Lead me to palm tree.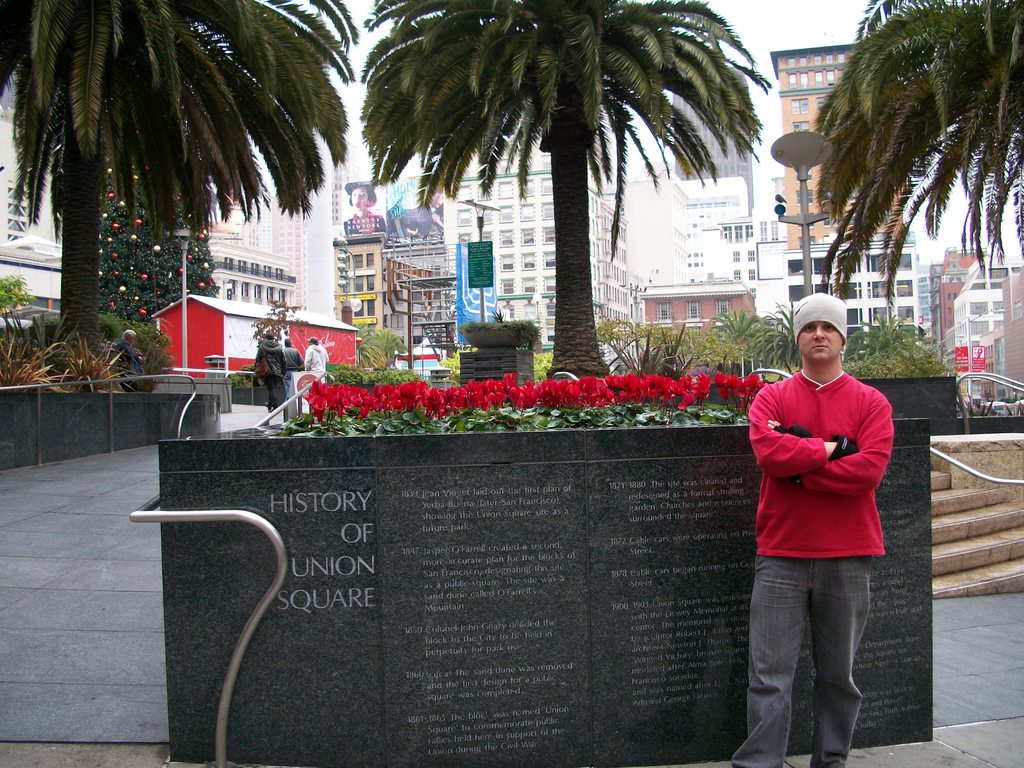
Lead to box=[810, 0, 1023, 323].
